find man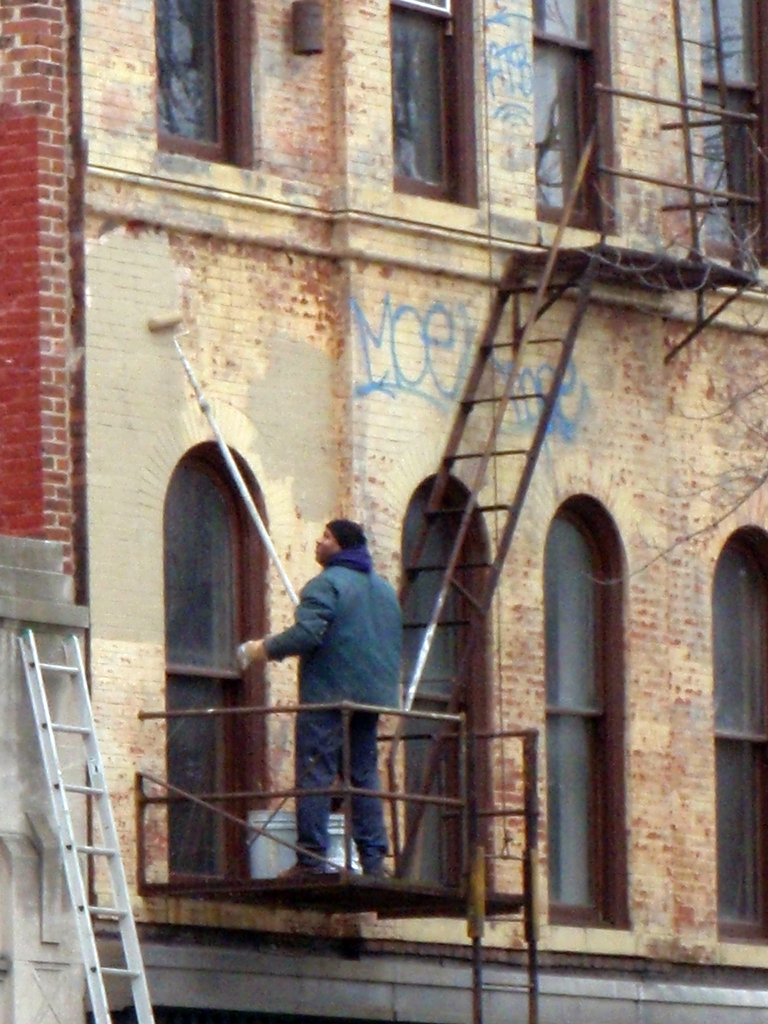
(x1=252, y1=515, x2=417, y2=887)
